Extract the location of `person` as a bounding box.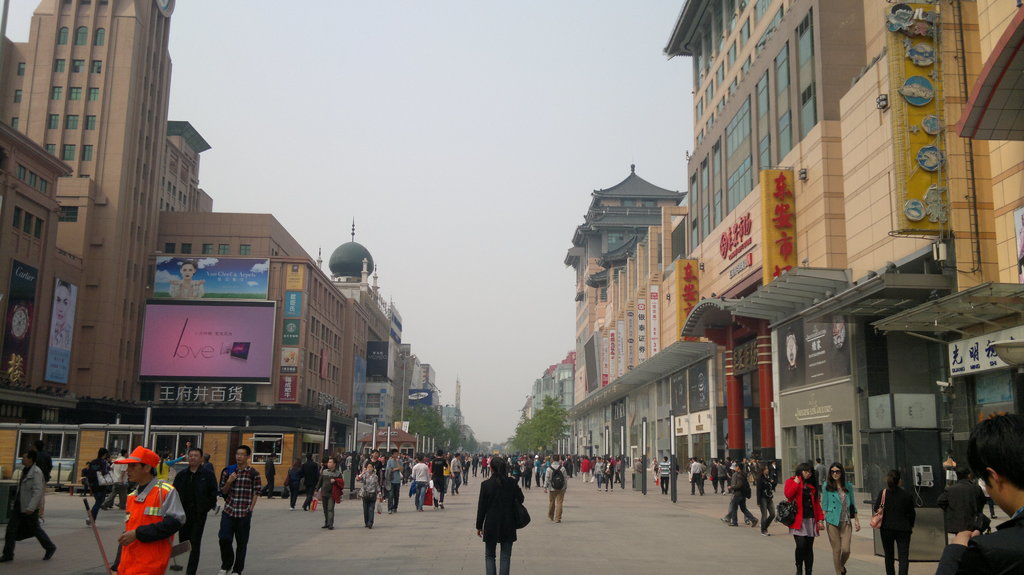
[left=874, top=468, right=917, bottom=574].
